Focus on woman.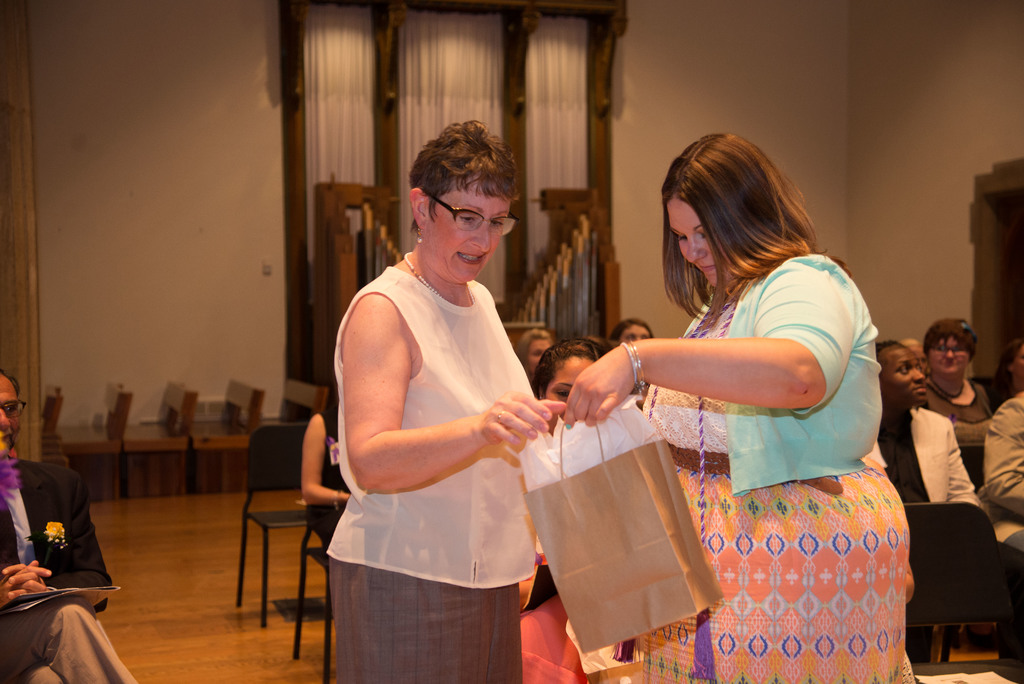
Focused at detection(511, 327, 560, 382).
